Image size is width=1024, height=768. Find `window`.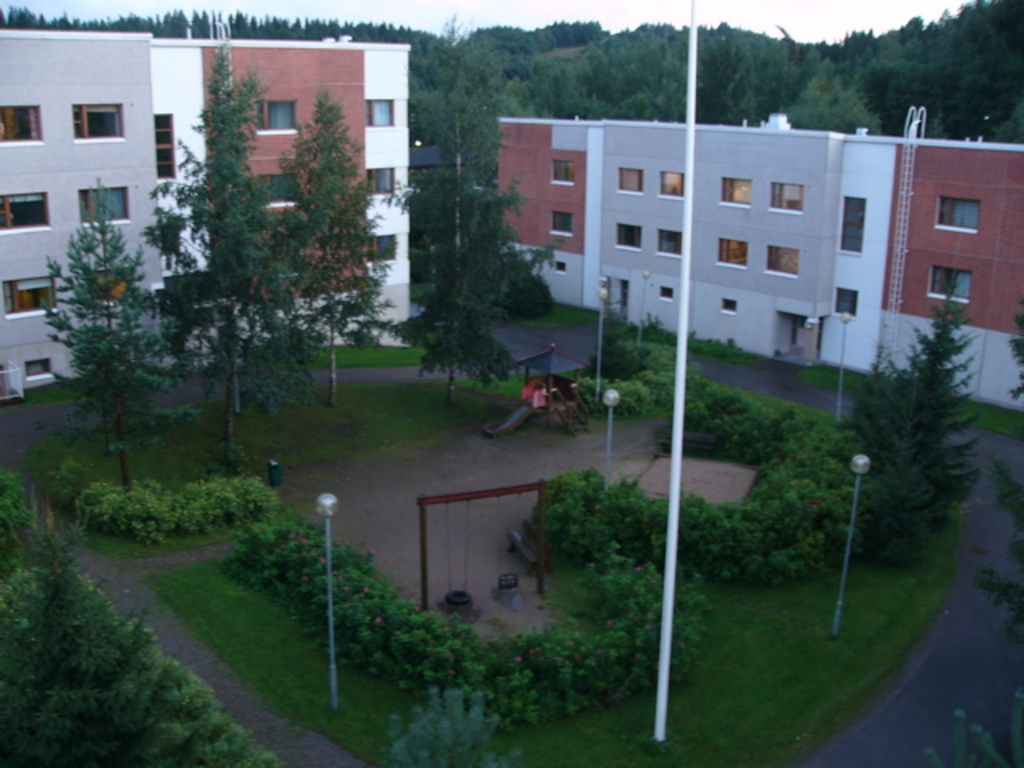
crop(358, 168, 397, 200).
